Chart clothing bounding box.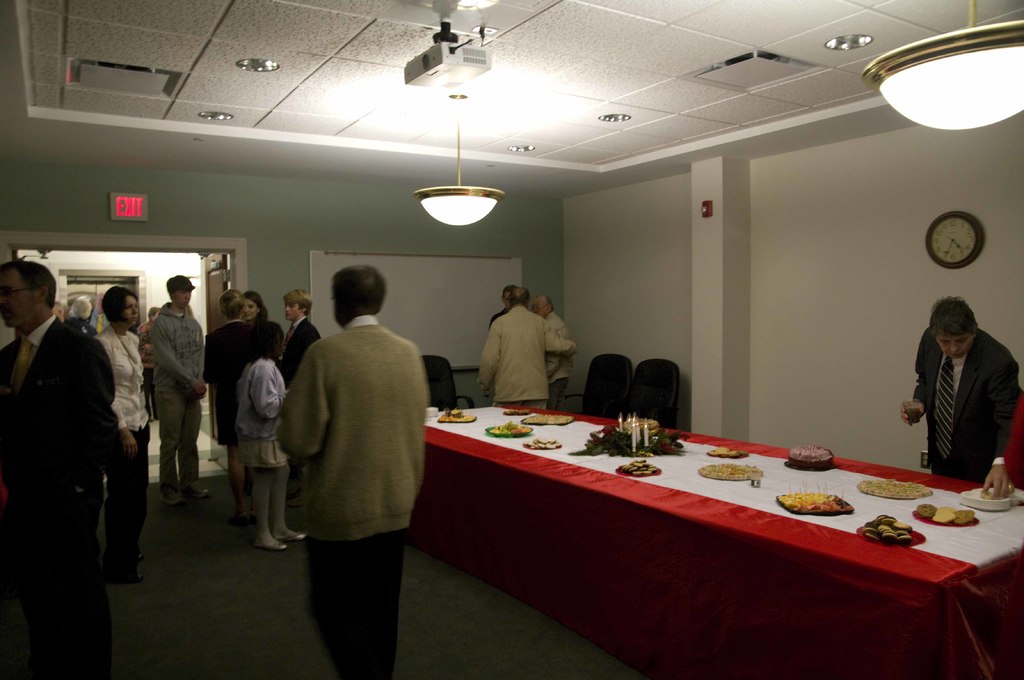
Charted: crop(909, 327, 1020, 483).
